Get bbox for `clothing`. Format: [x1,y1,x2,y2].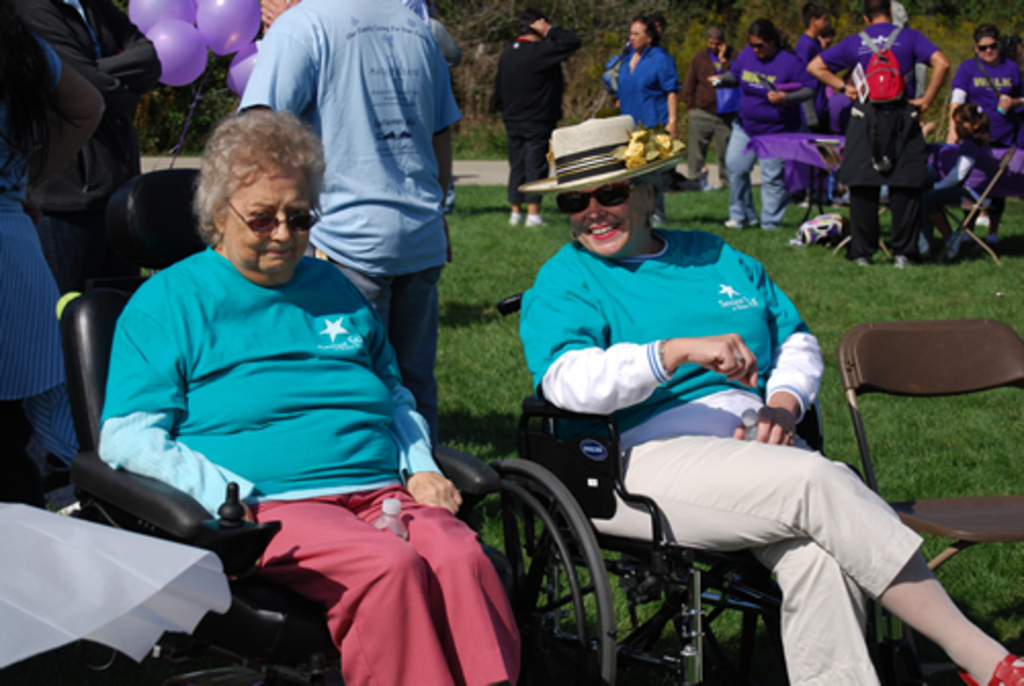
[500,29,578,201].
